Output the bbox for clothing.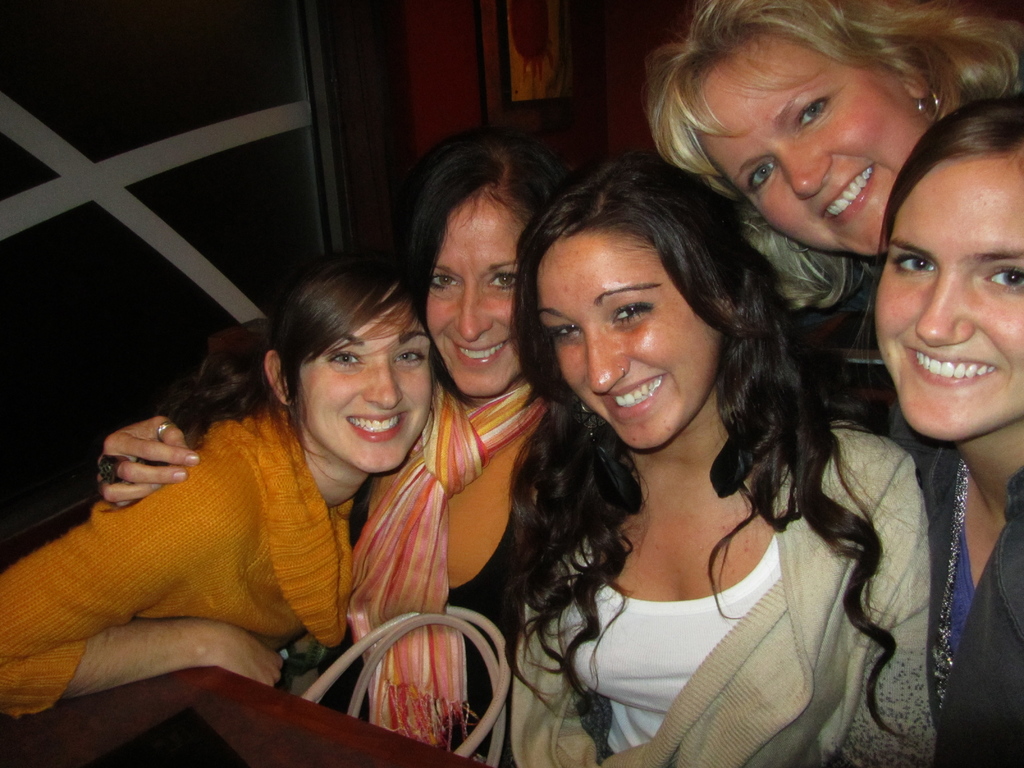
{"left": 883, "top": 392, "right": 1023, "bottom": 767}.
